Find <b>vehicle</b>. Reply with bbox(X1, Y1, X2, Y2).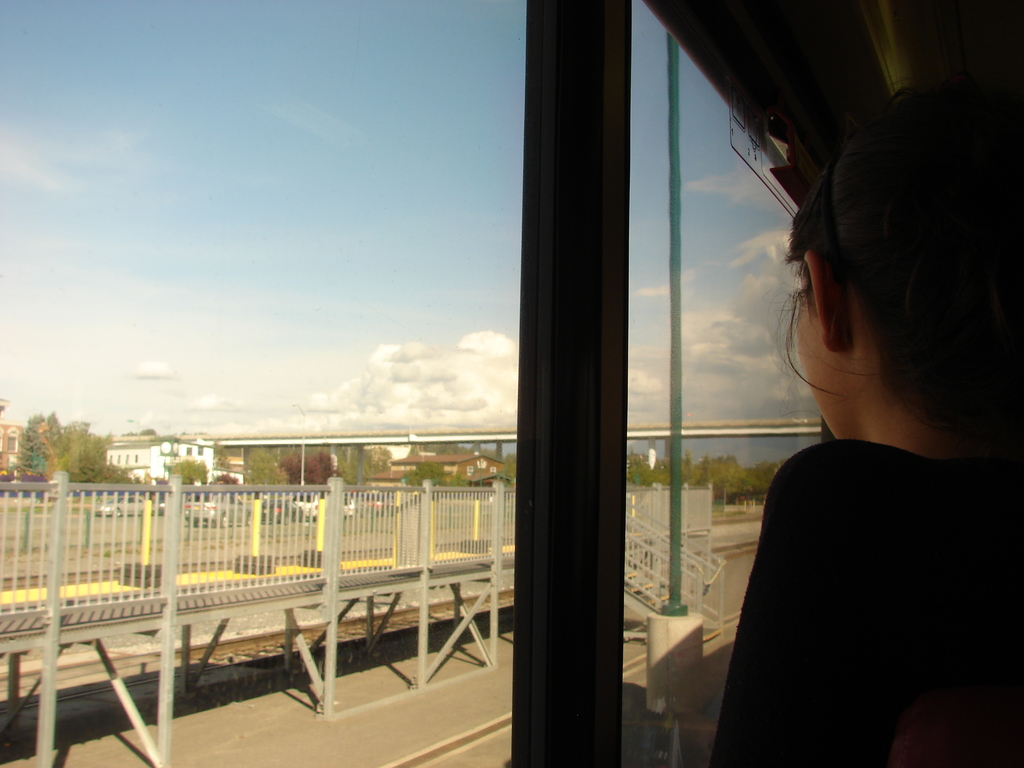
bbox(94, 502, 124, 508).
